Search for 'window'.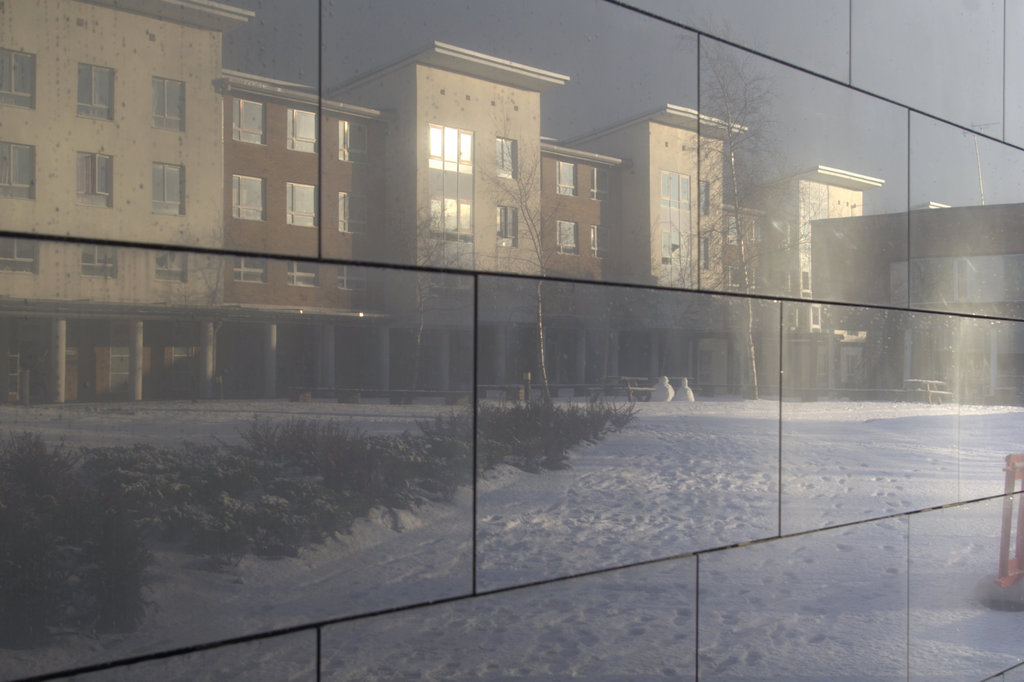
Found at locate(1, 51, 36, 108).
